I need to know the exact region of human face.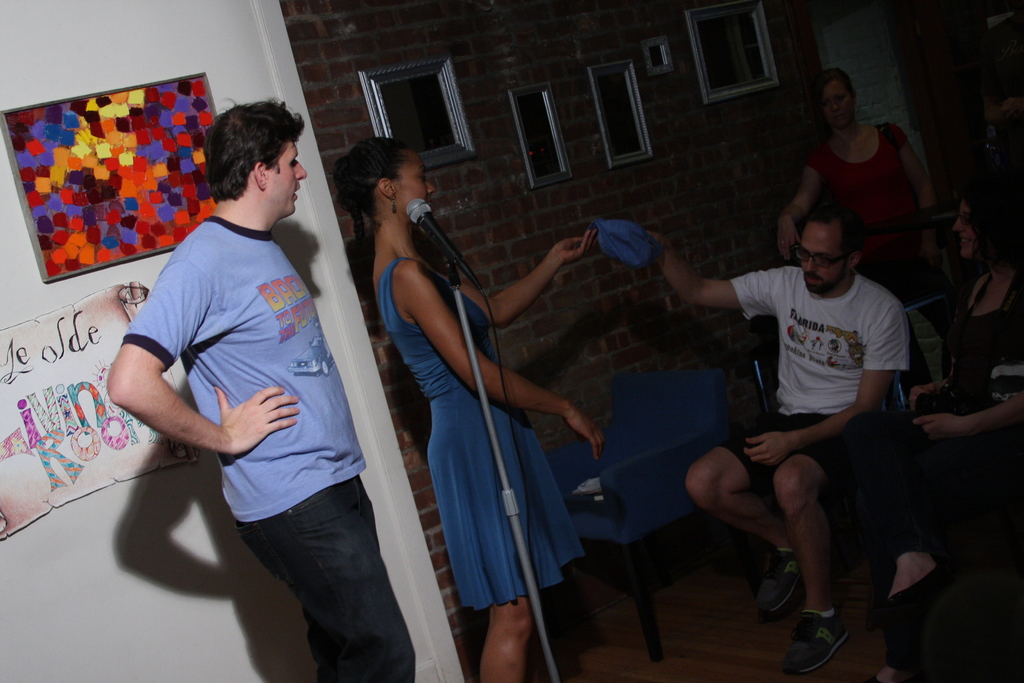
Region: (x1=796, y1=220, x2=847, y2=292).
